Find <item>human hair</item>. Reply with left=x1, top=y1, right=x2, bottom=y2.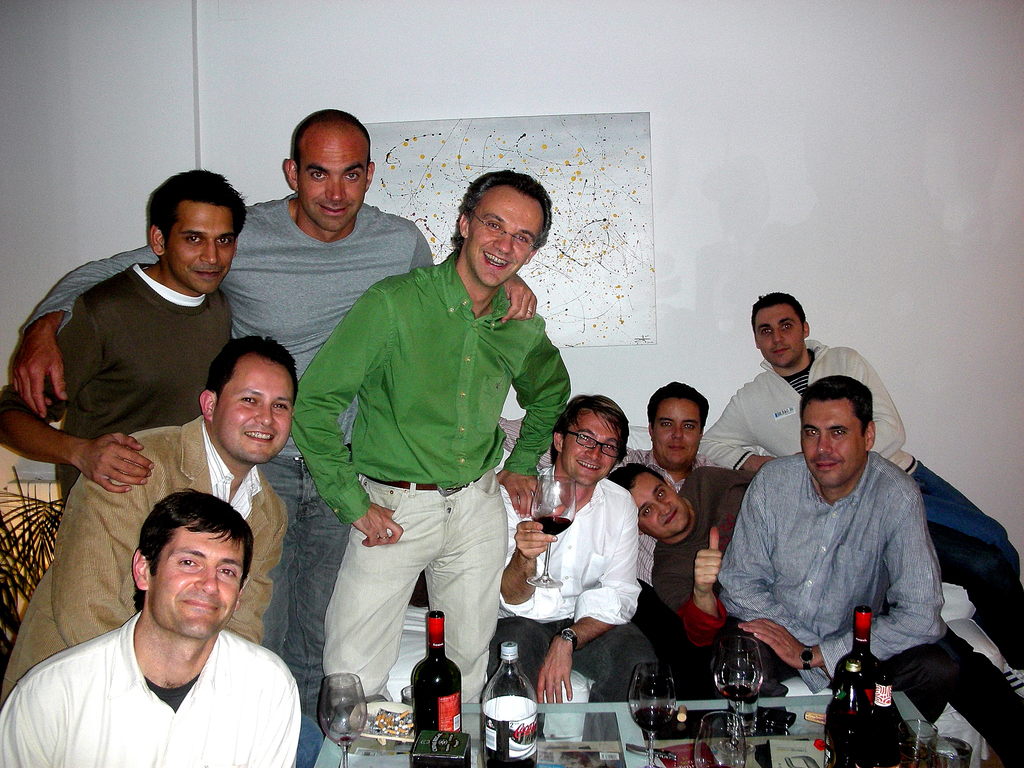
left=450, top=161, right=559, bottom=255.
